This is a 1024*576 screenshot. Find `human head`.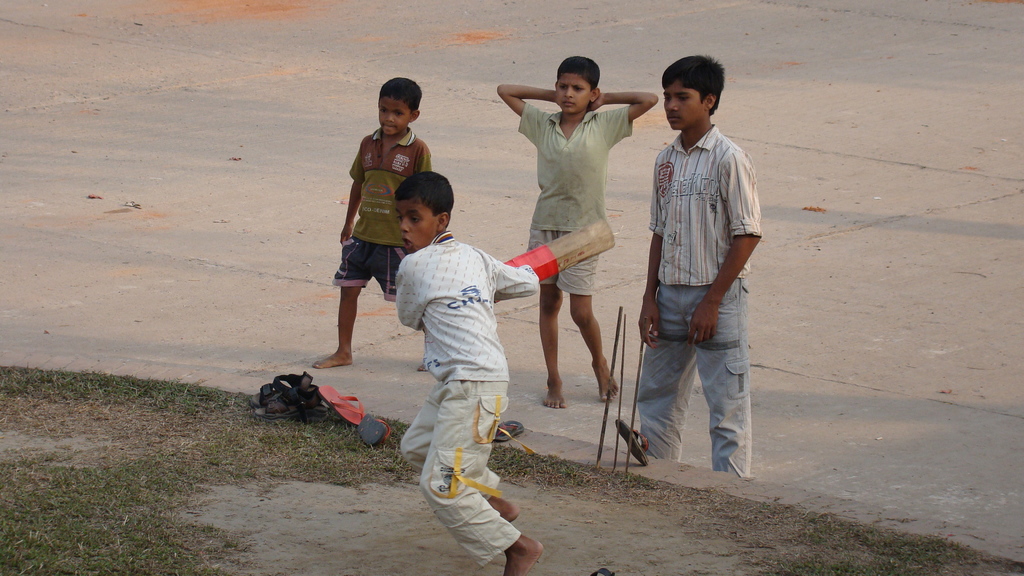
Bounding box: 655:58:731:130.
